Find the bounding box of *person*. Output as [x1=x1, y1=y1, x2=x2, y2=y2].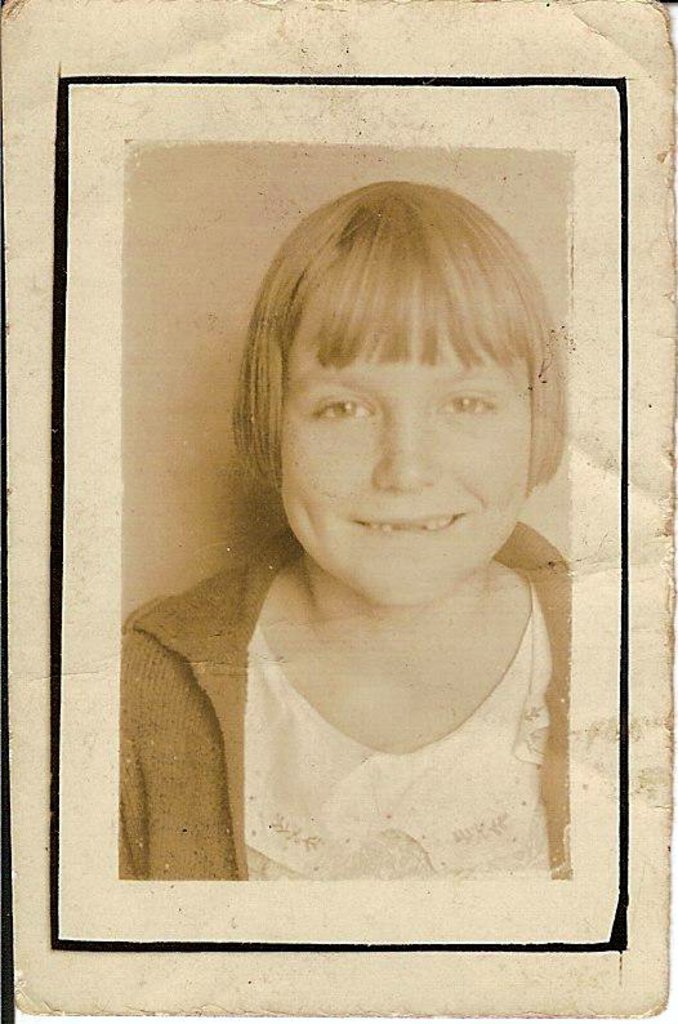
[x1=119, y1=182, x2=576, y2=883].
